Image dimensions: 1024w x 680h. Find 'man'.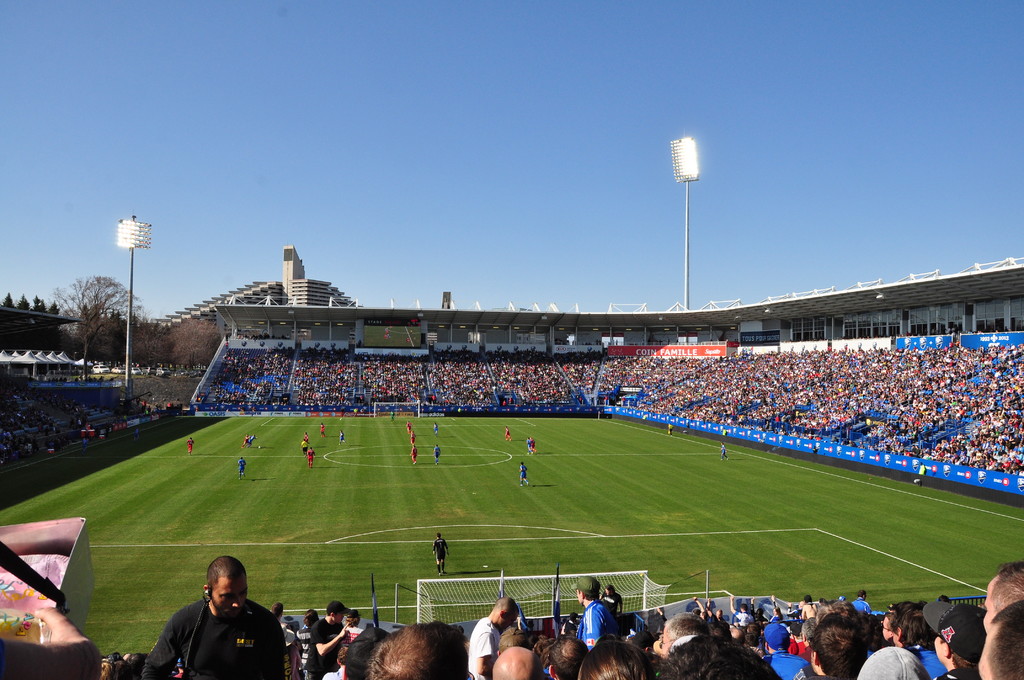
{"x1": 795, "y1": 614, "x2": 867, "y2": 679}.
